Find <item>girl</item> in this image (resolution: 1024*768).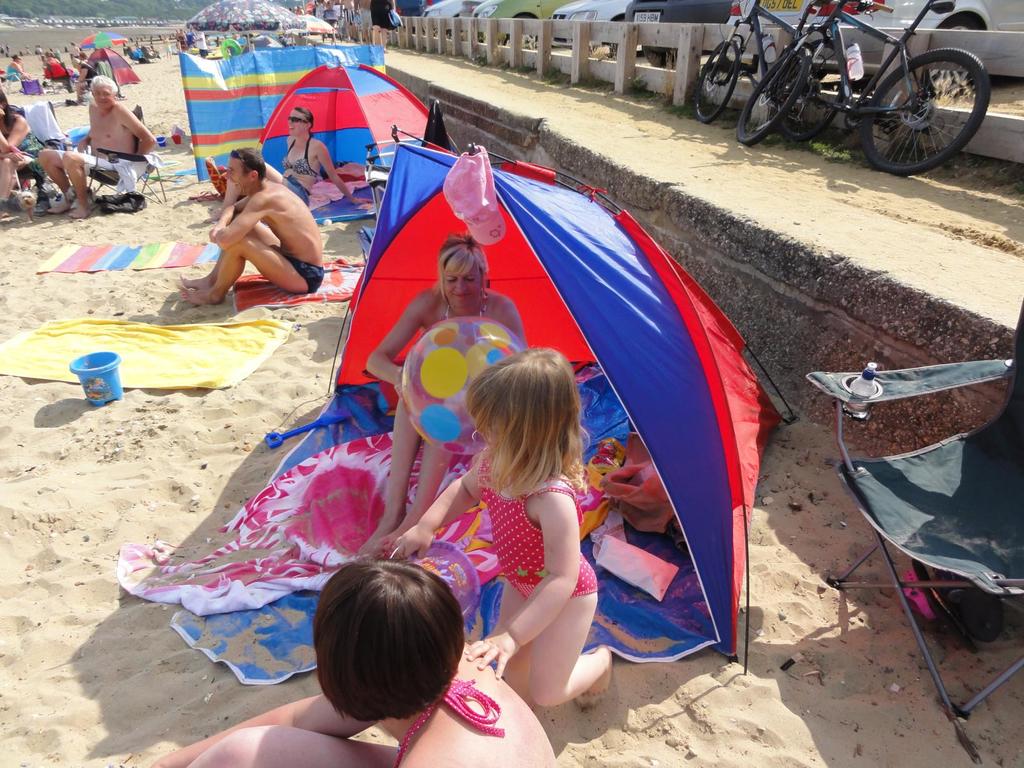
(x1=356, y1=239, x2=525, y2=539).
